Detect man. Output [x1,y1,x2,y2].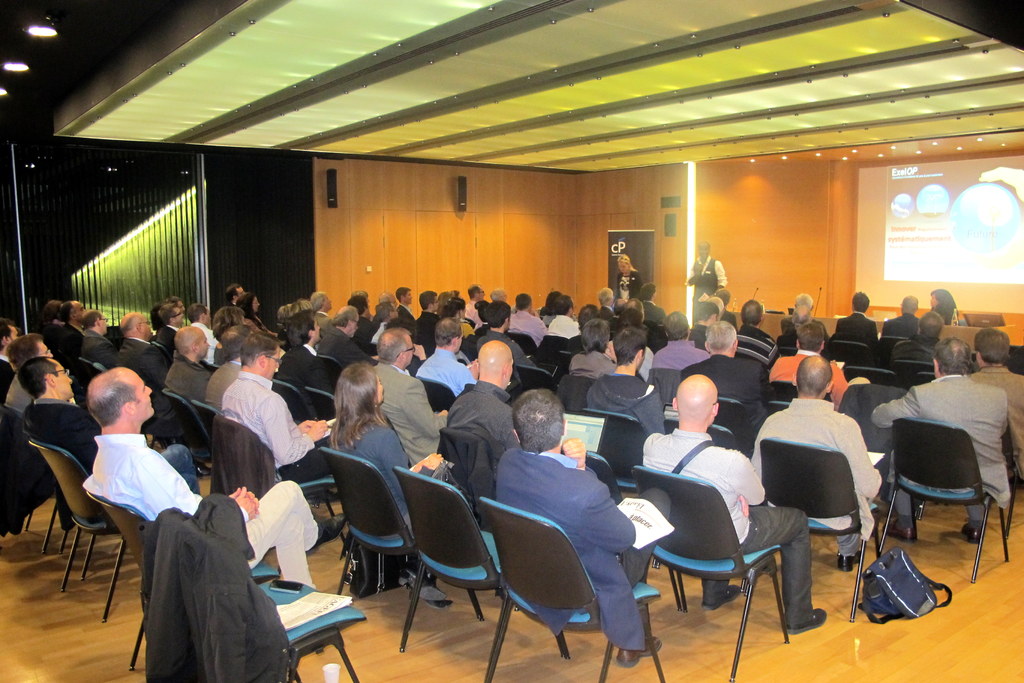
[545,297,575,338].
